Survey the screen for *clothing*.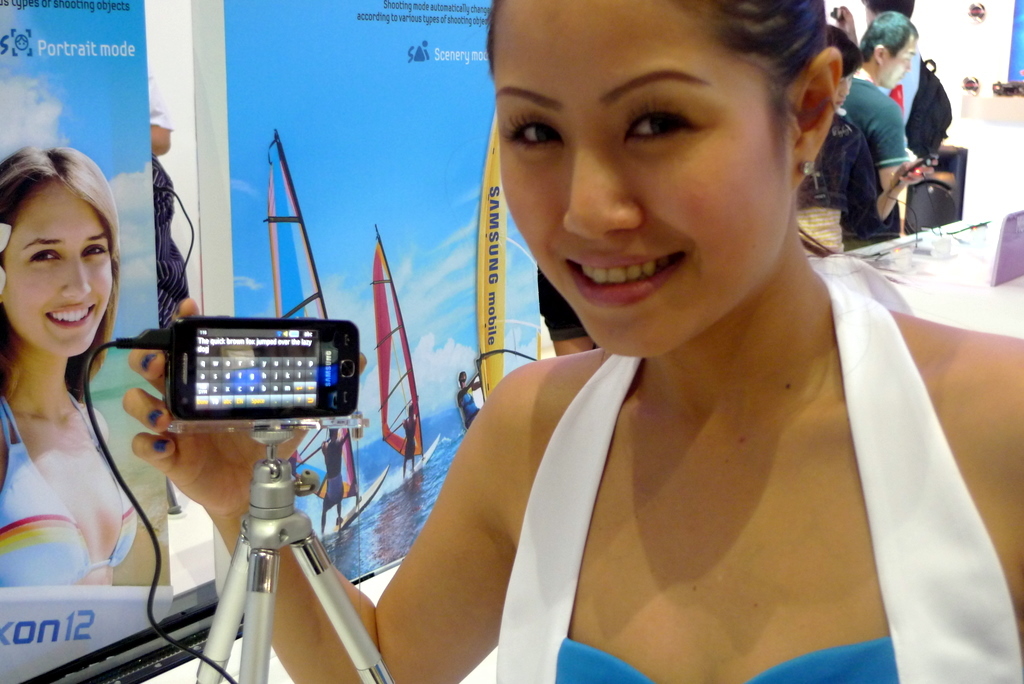
Survey found: x1=495 y1=267 x2=1023 y2=683.
